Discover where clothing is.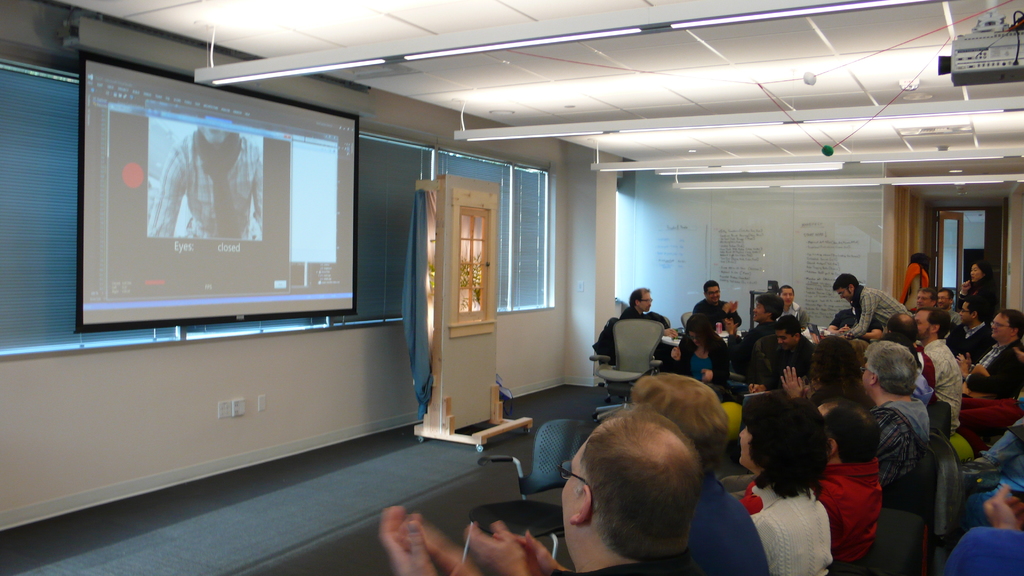
Discovered at crop(961, 346, 1020, 397).
